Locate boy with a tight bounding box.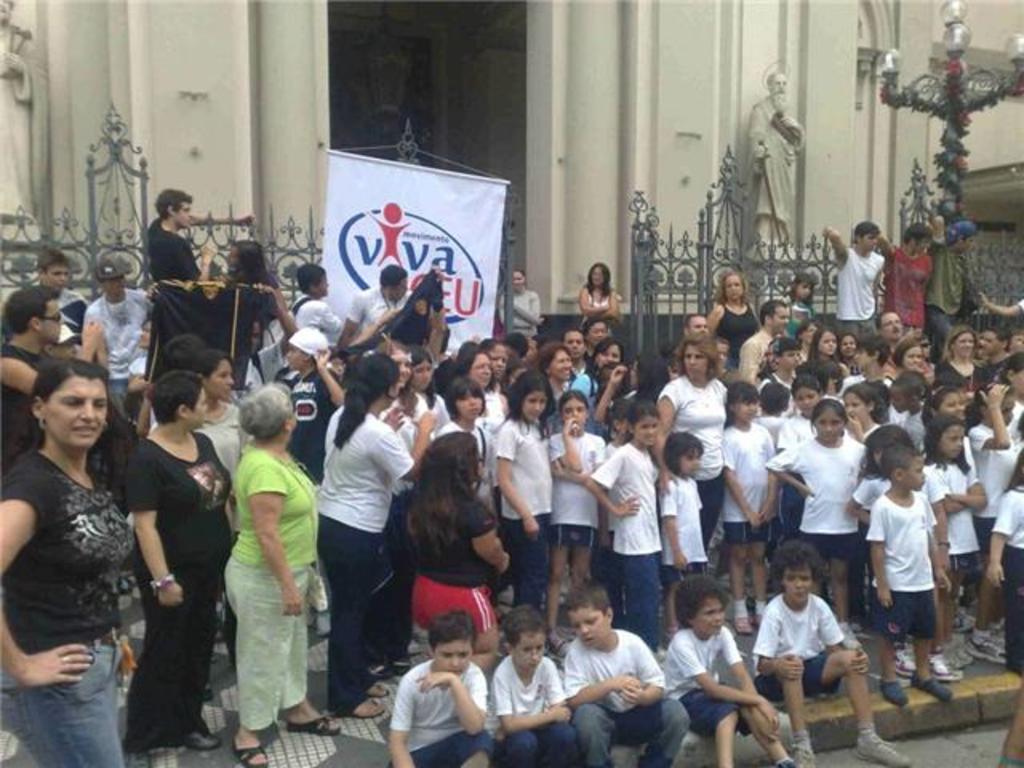
bbox=(565, 581, 688, 766).
